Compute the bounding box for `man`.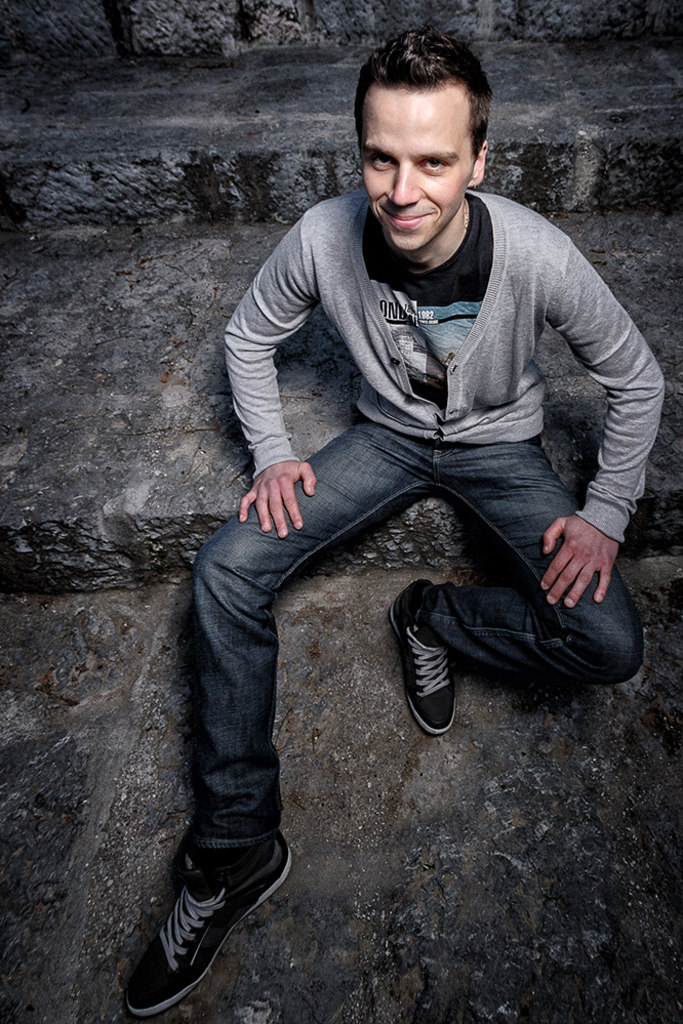
120, 33, 669, 1020.
